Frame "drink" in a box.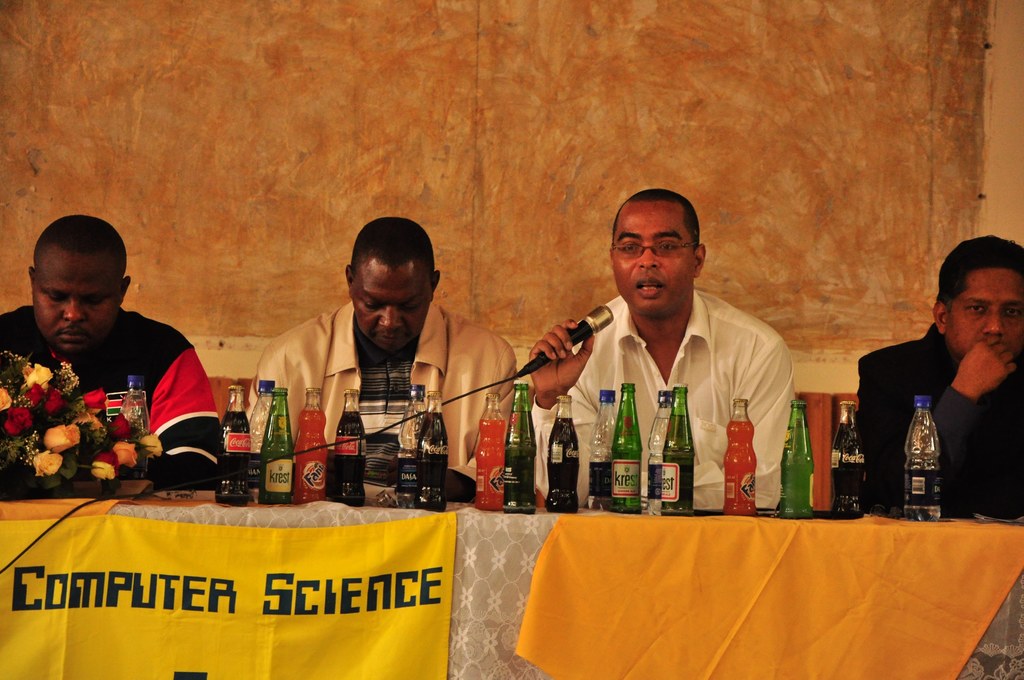
region(829, 399, 867, 519).
